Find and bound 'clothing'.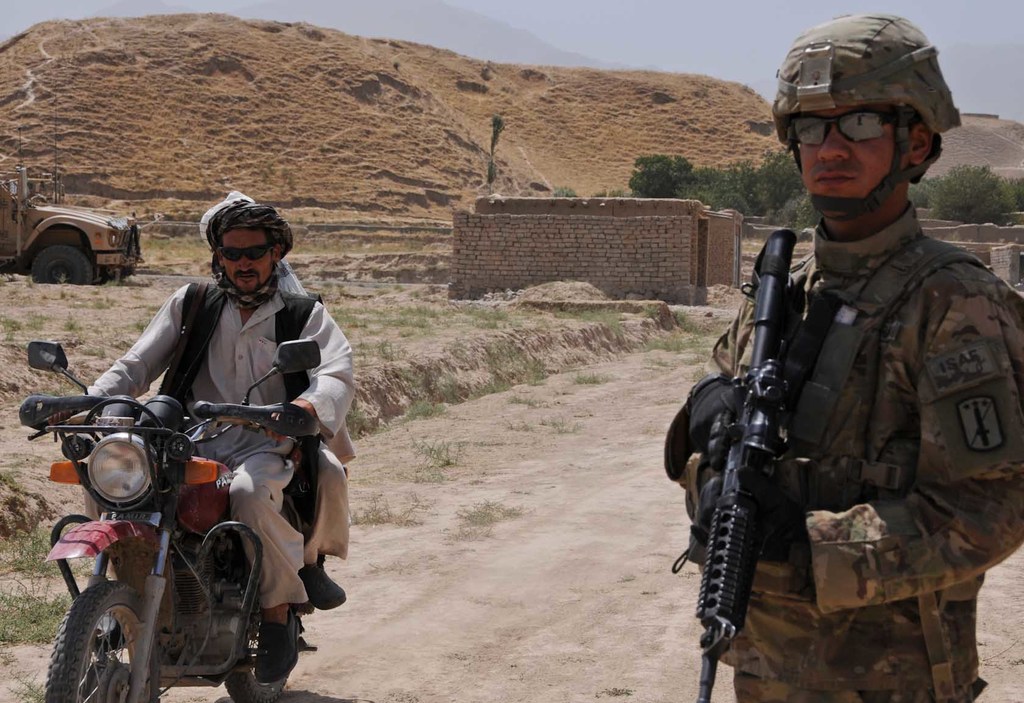
Bound: box=[666, 203, 1023, 702].
